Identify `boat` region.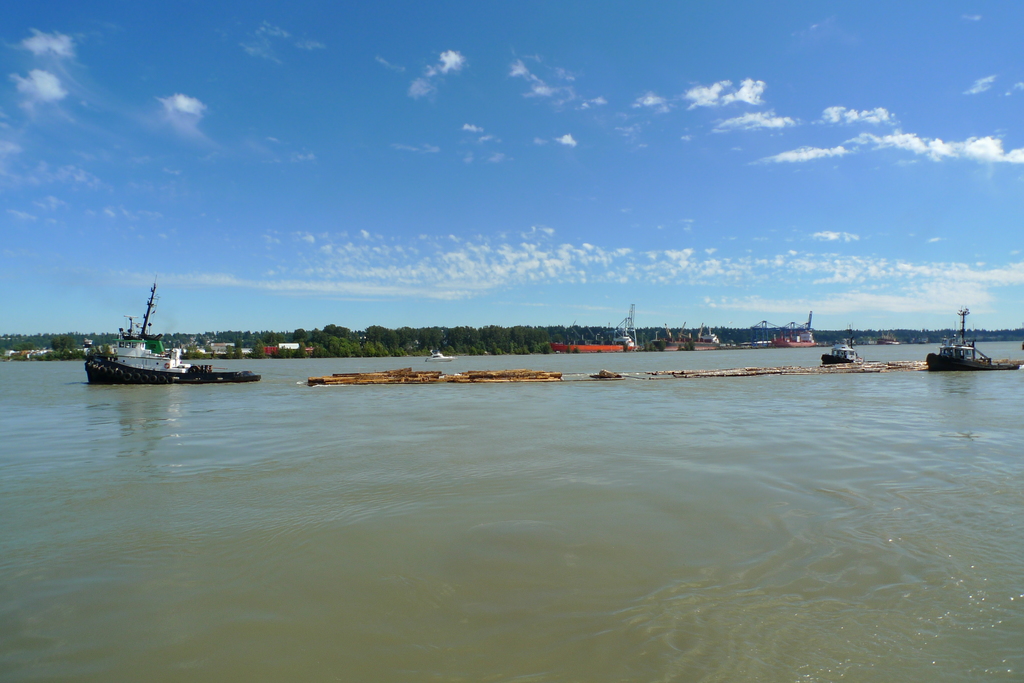
Region: (653, 320, 688, 350).
